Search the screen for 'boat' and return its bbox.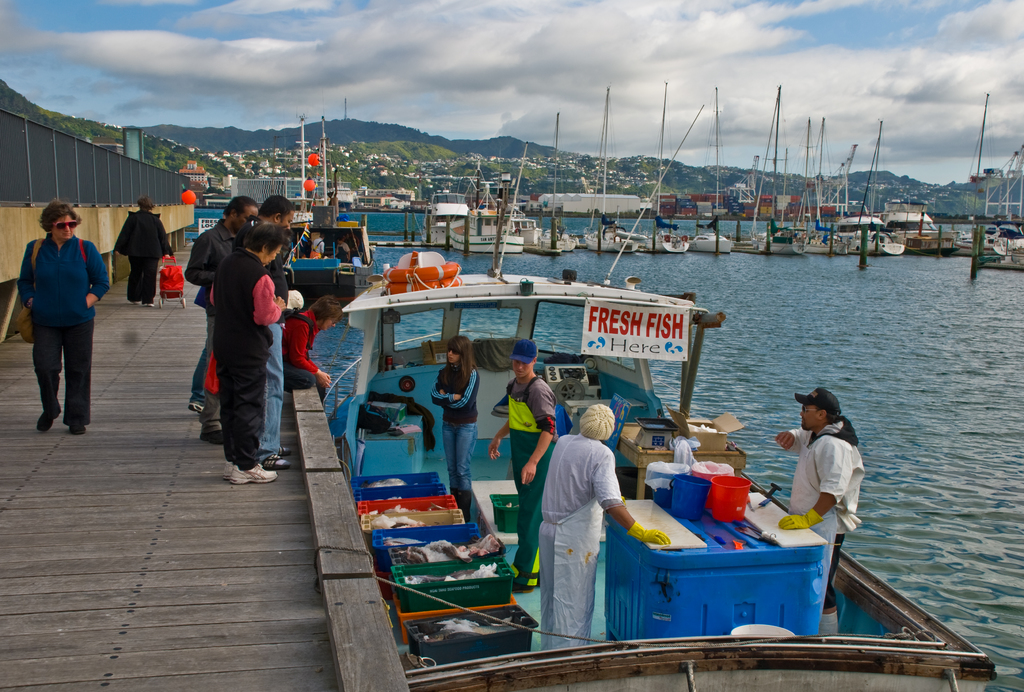
Found: [280, 126, 380, 309].
